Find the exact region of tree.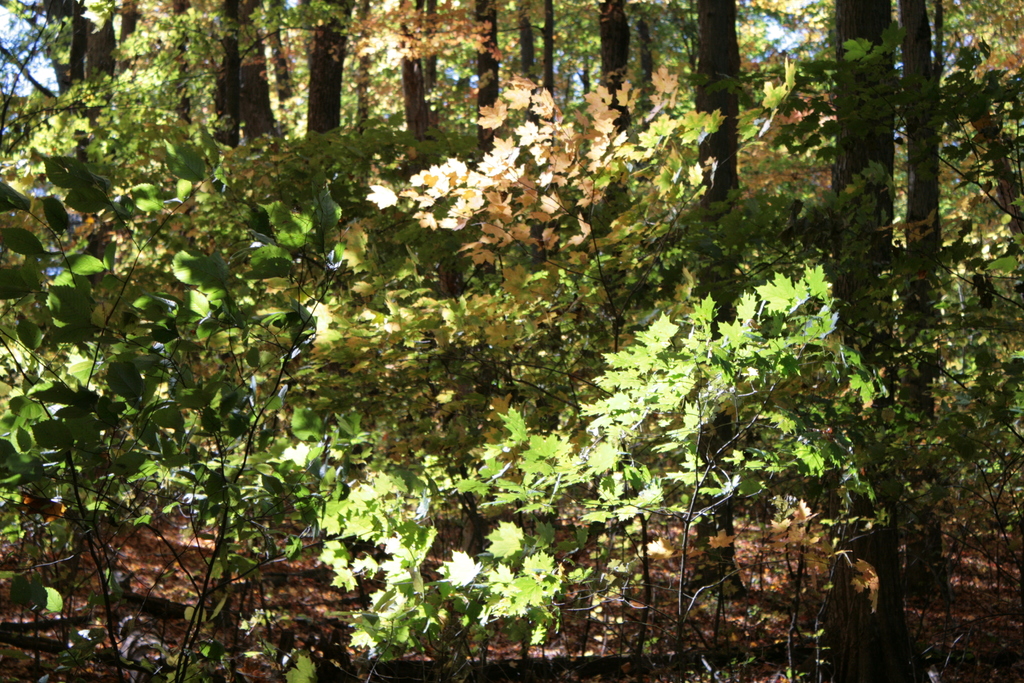
Exact region: [797,0,930,682].
